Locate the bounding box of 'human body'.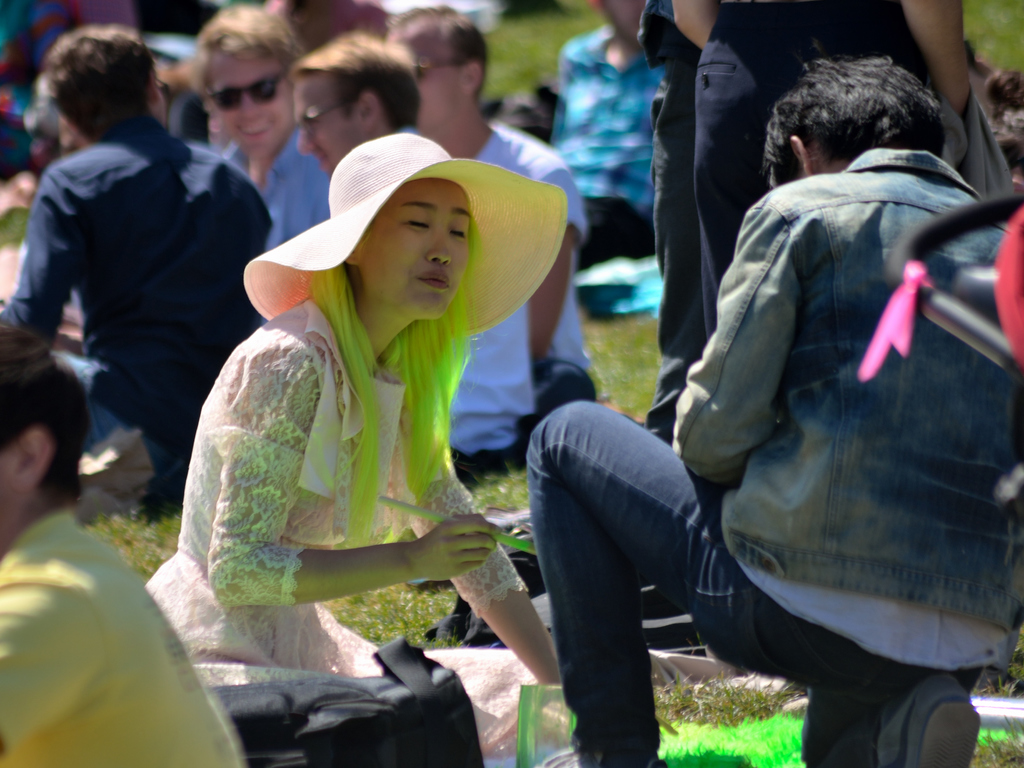
Bounding box: (x1=0, y1=13, x2=290, y2=540).
